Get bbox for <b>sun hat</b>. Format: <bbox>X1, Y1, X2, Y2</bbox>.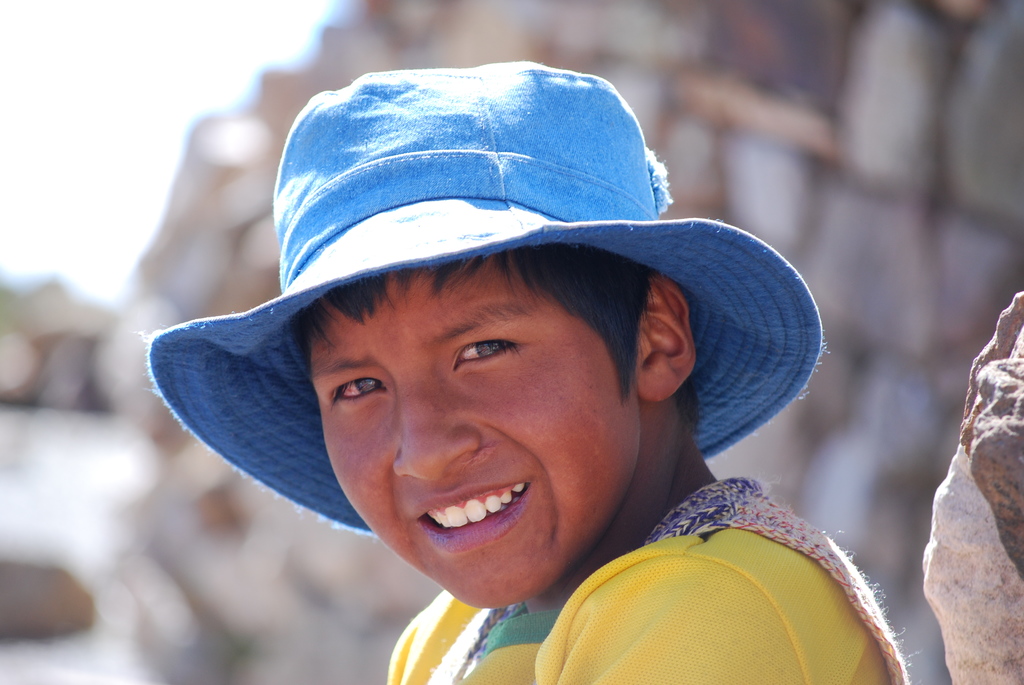
<bbox>143, 59, 830, 539</bbox>.
